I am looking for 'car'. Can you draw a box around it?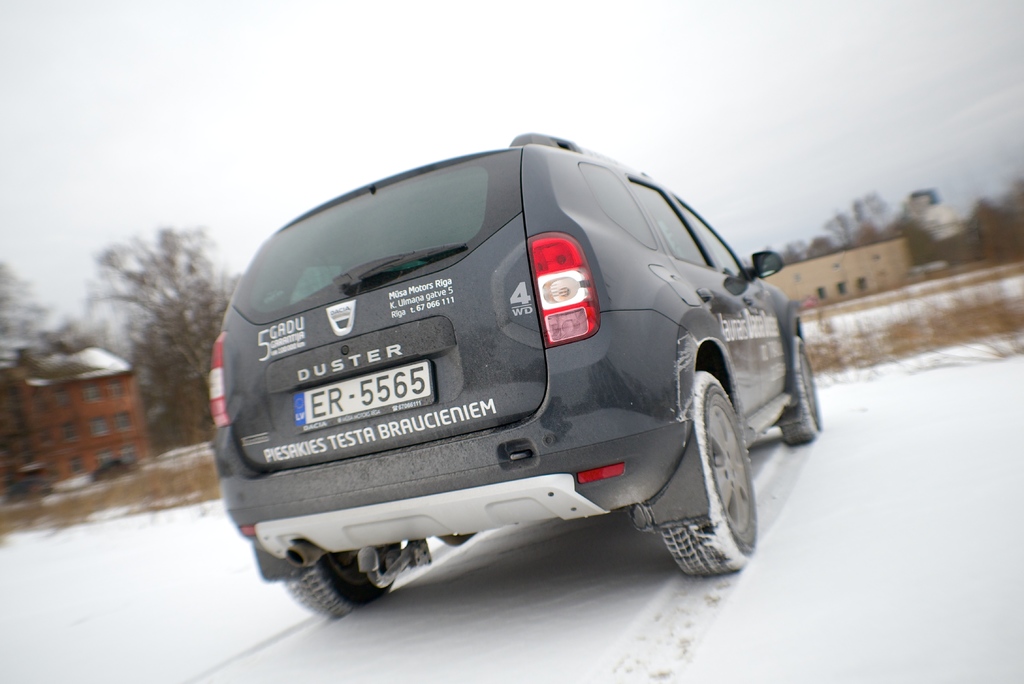
Sure, the bounding box is bbox(216, 111, 817, 615).
